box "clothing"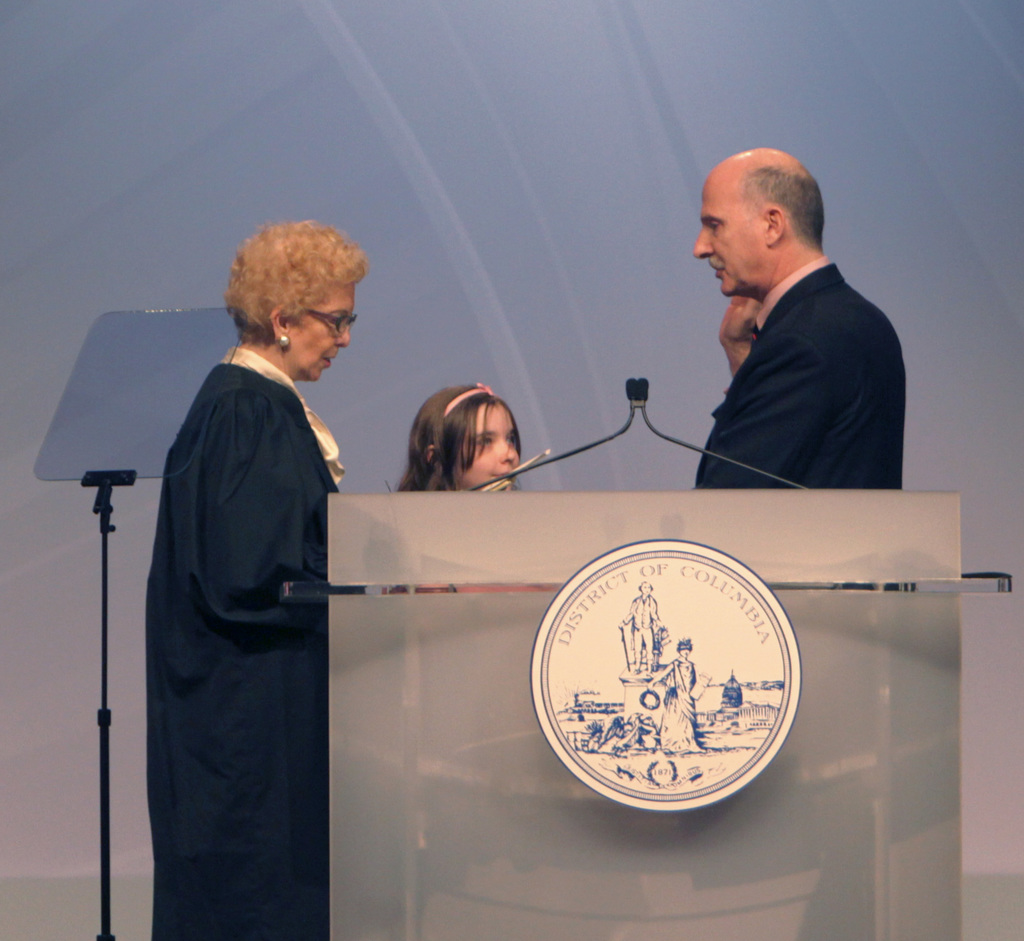
select_region(152, 348, 346, 940)
